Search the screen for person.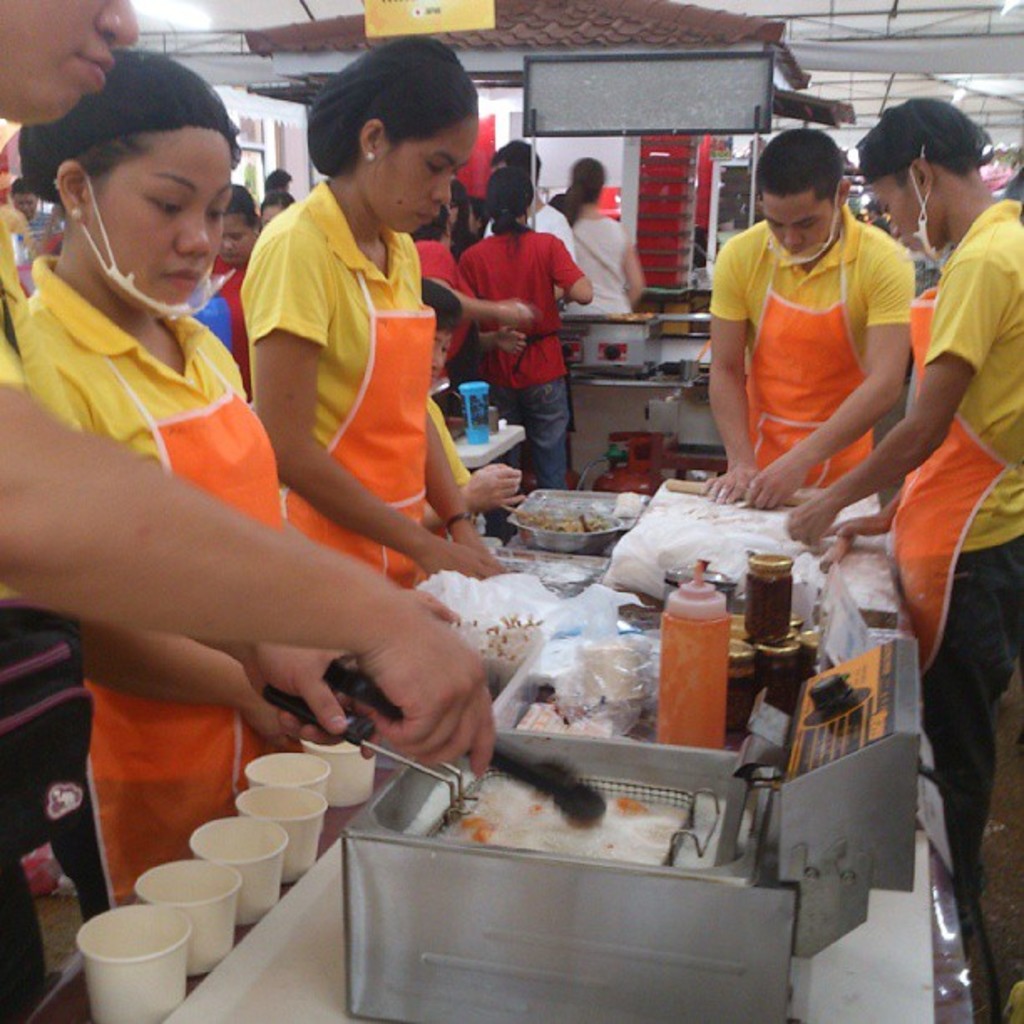
Found at bbox=[259, 184, 296, 228].
